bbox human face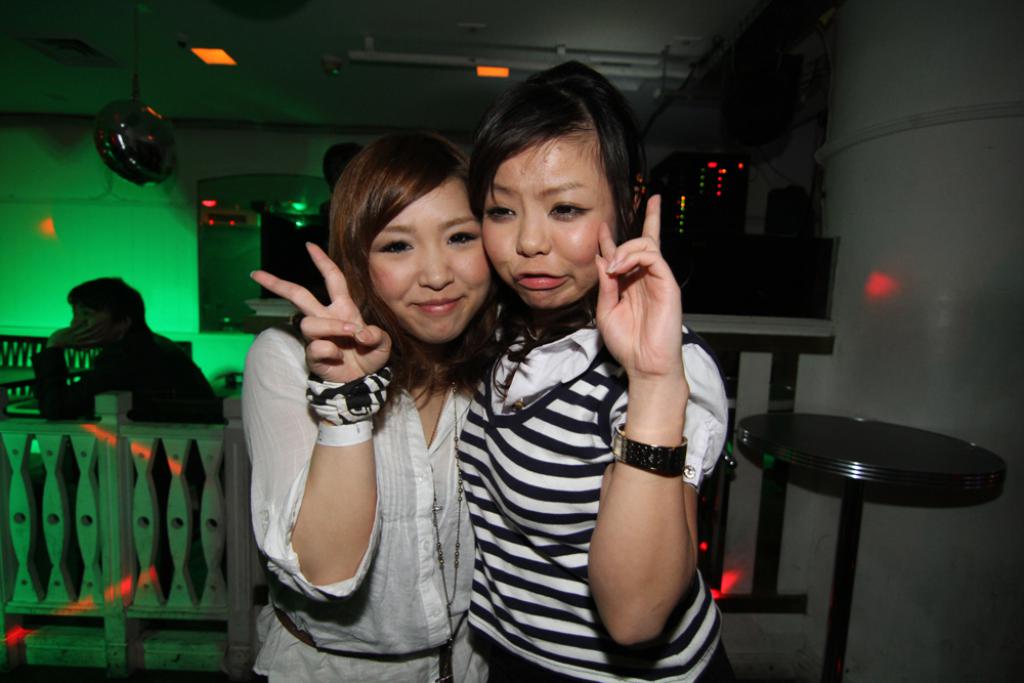
box=[367, 176, 487, 340]
